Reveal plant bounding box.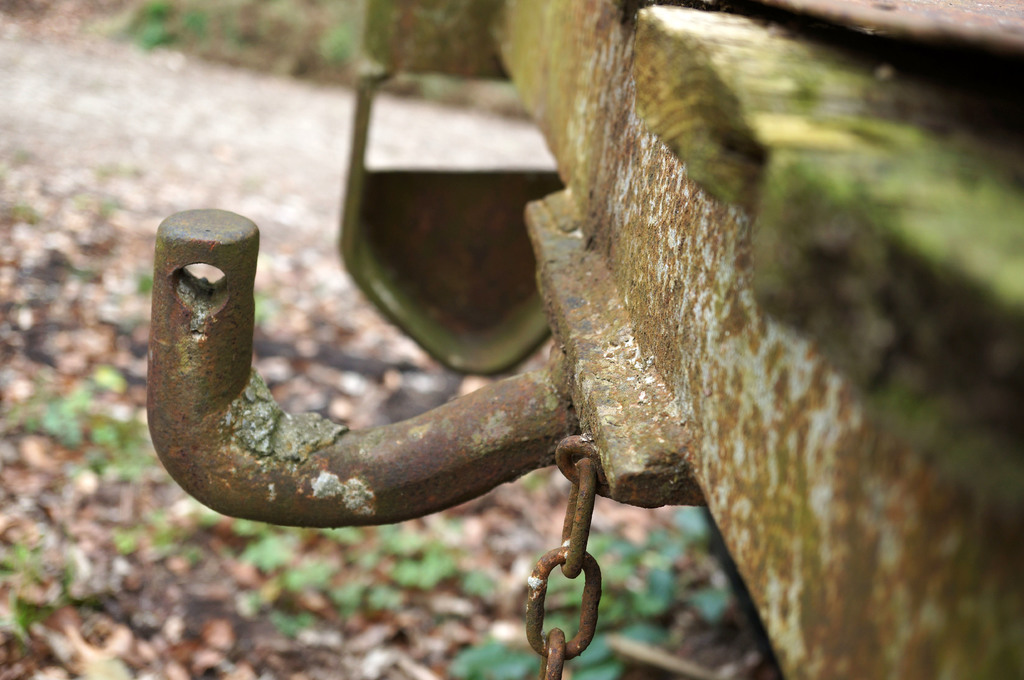
Revealed: x1=115, y1=2, x2=200, y2=58.
